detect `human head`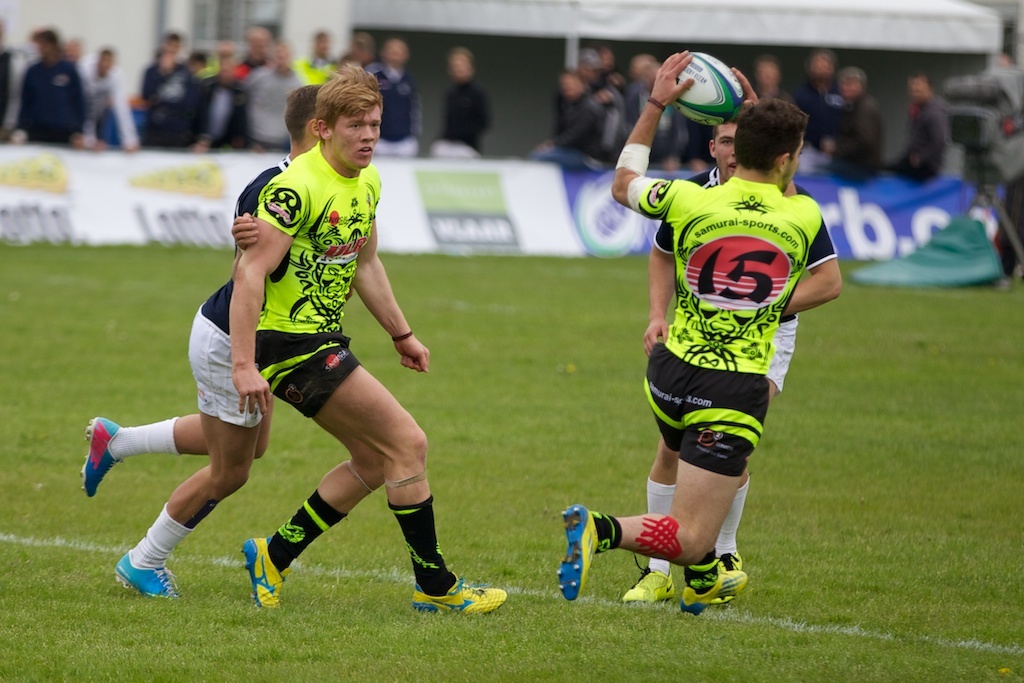
l=731, t=98, r=808, b=191
